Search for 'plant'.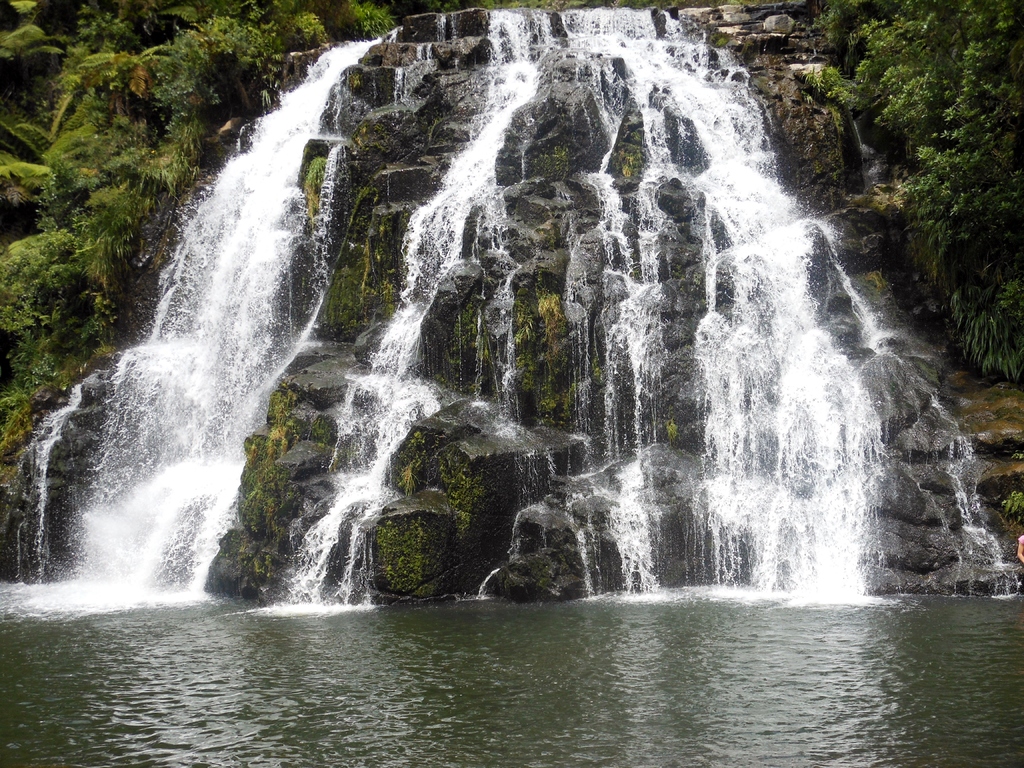
Found at 515:291:536:356.
